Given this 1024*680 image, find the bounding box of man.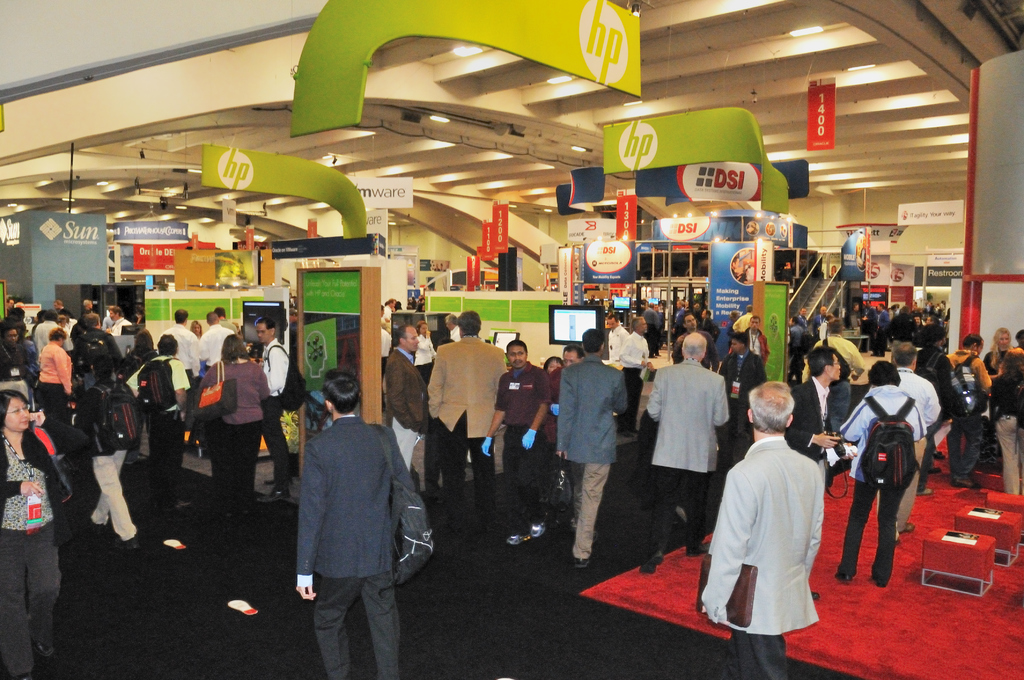
[159, 312, 204, 382].
